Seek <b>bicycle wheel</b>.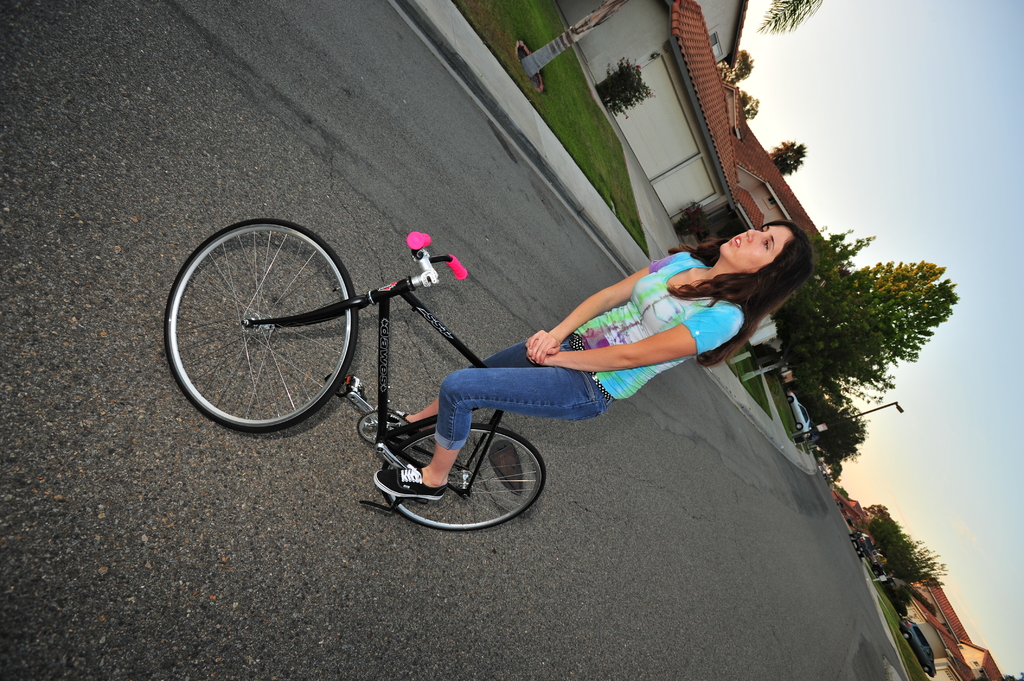
BBox(188, 220, 339, 411).
